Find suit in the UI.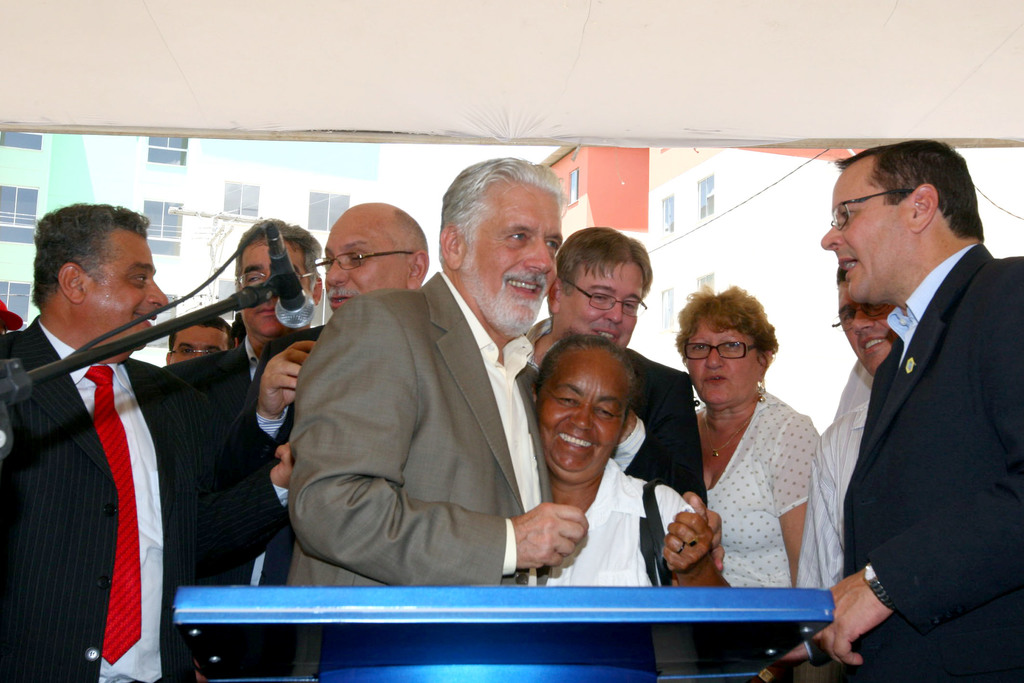
UI element at pyautogui.locateOnScreen(168, 334, 262, 431).
